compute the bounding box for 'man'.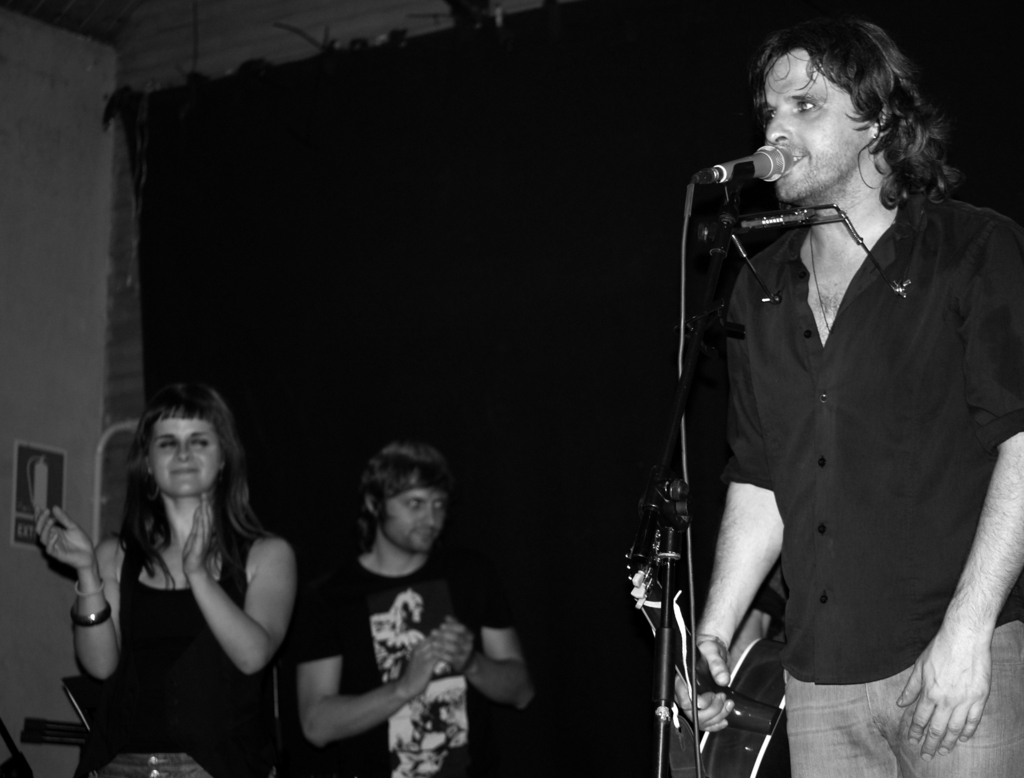
locate(286, 438, 539, 777).
